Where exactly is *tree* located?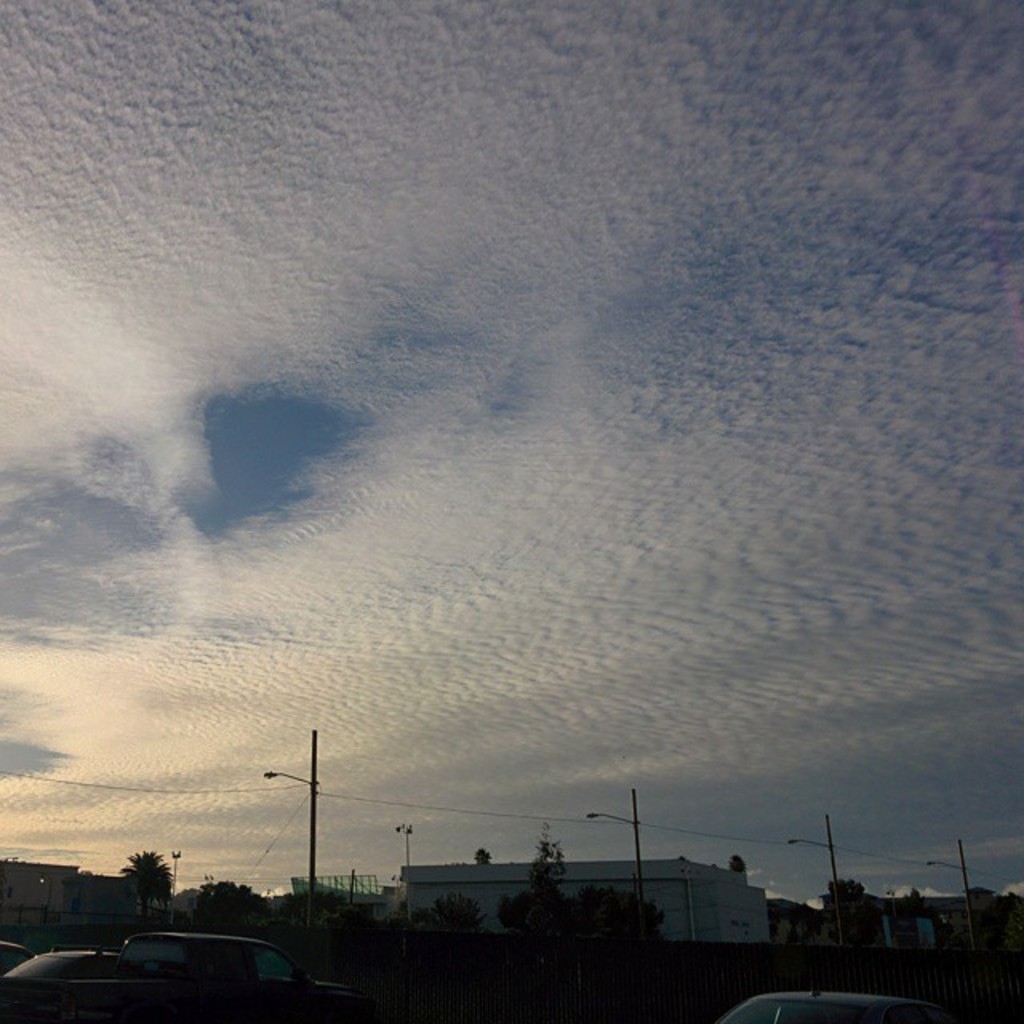
Its bounding box is left=725, top=853, right=752, bottom=883.
